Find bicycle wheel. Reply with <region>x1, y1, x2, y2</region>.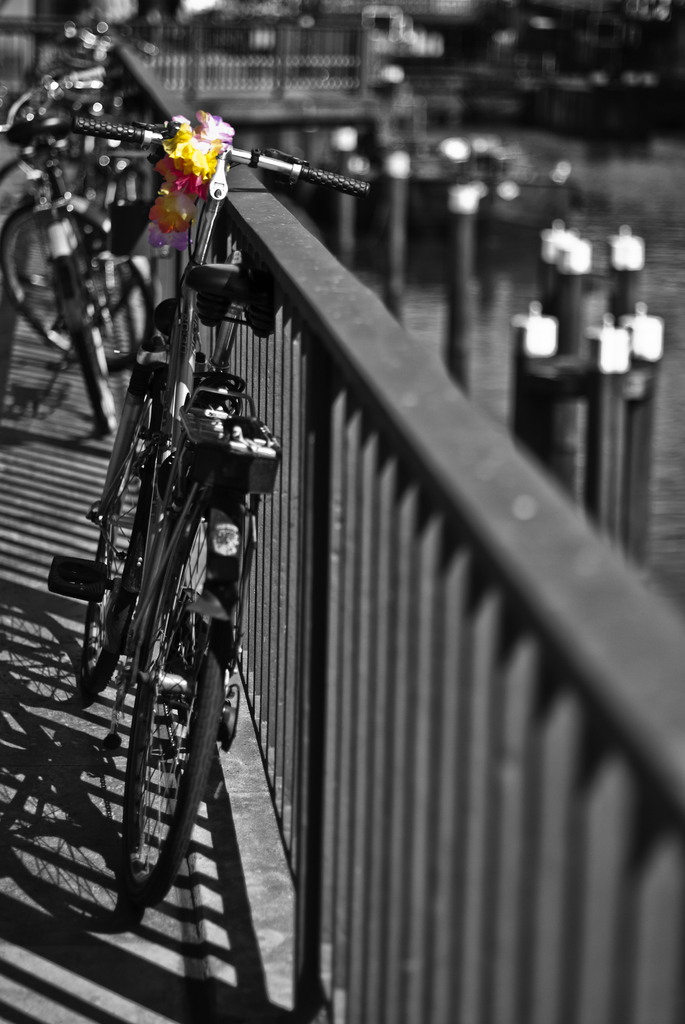
<region>120, 618, 226, 910</region>.
